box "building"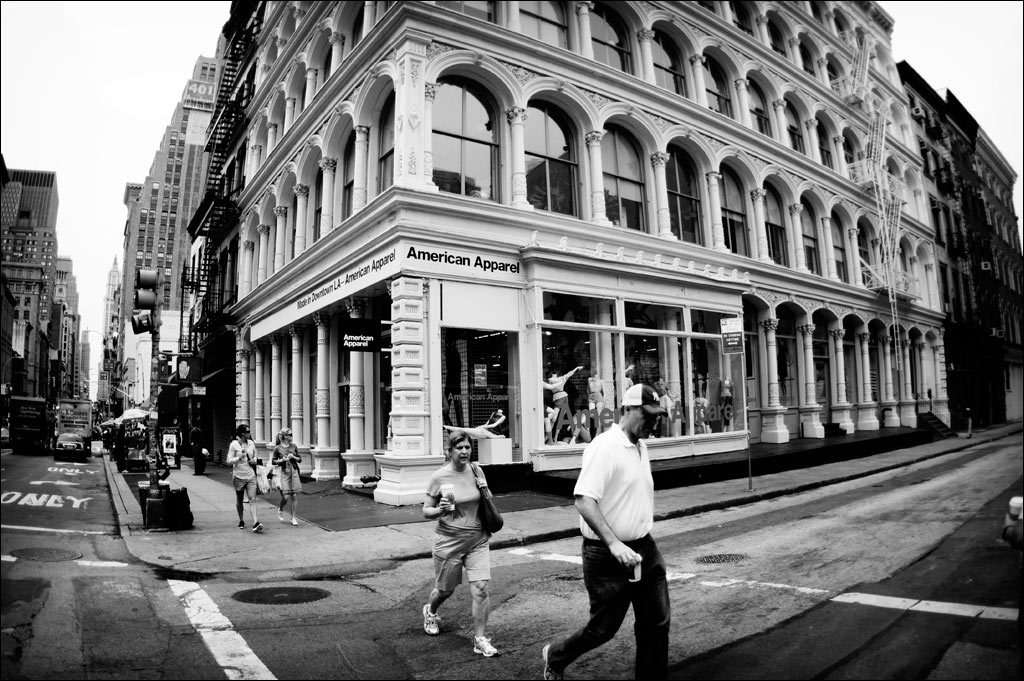
locate(122, 34, 225, 405)
